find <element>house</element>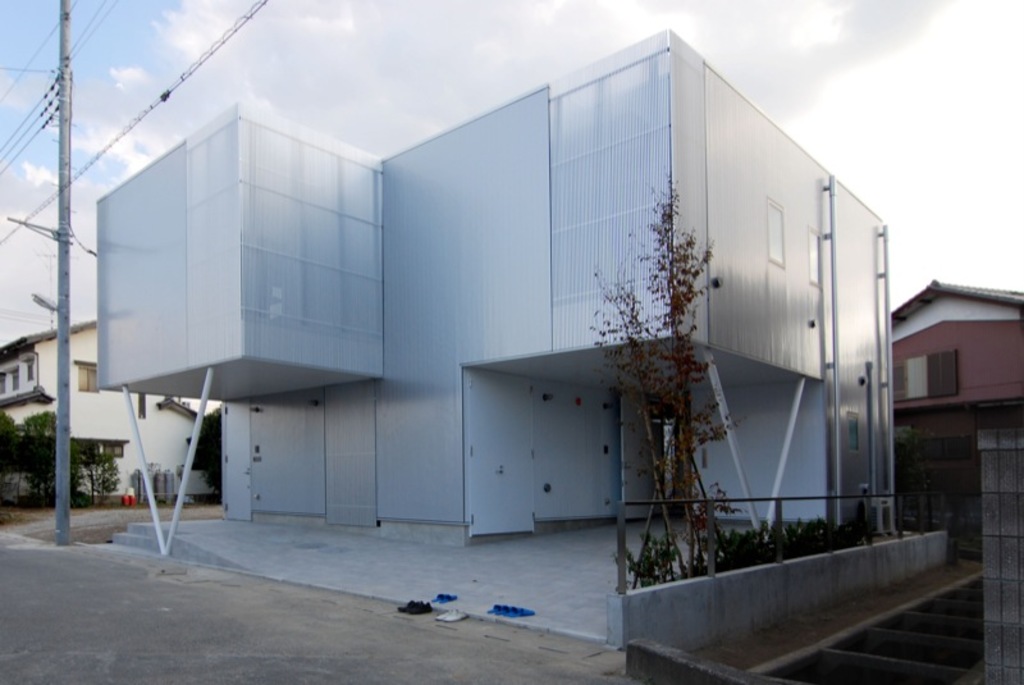
l=876, t=275, r=1023, b=483
